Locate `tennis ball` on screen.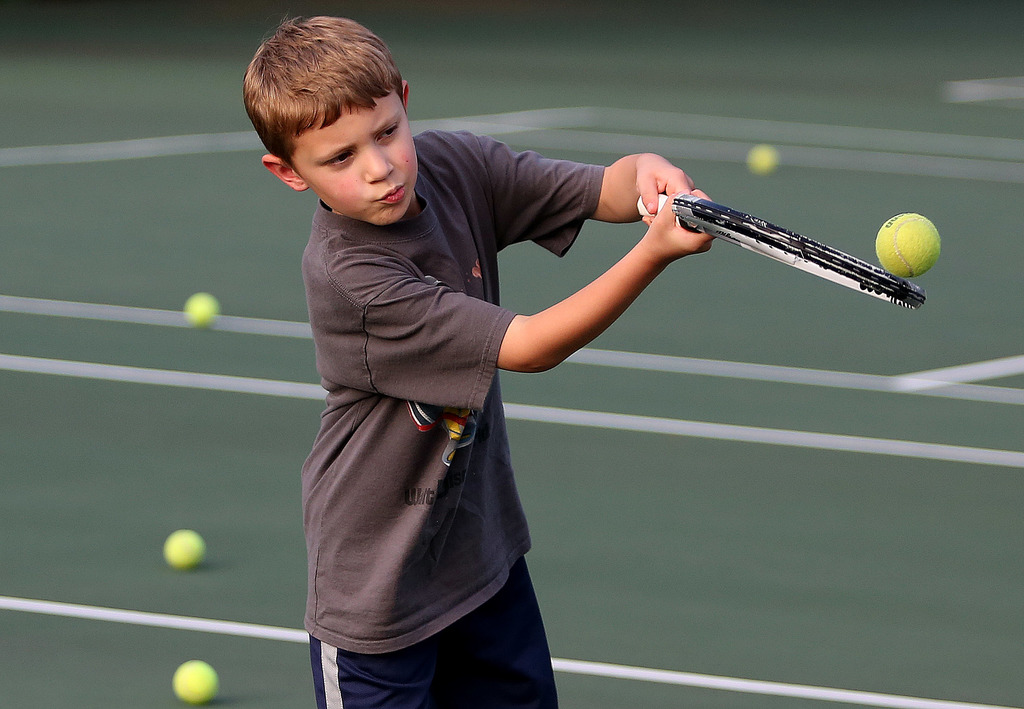
On screen at 744 139 780 175.
